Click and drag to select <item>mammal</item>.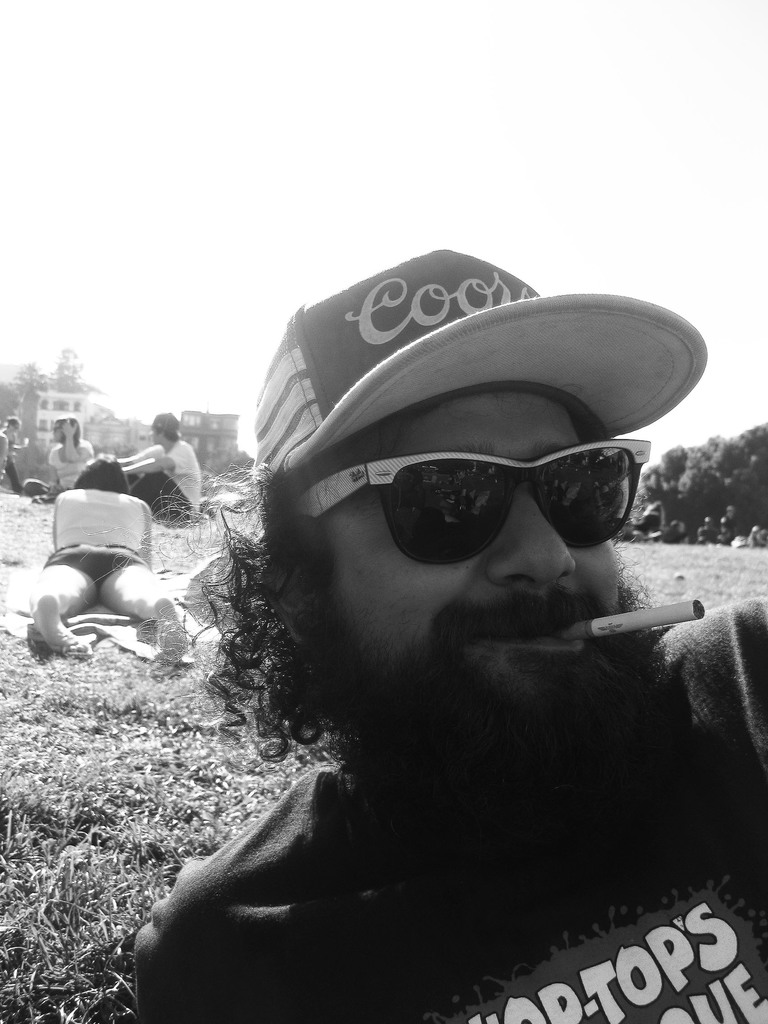
Selection: locate(23, 412, 95, 508).
